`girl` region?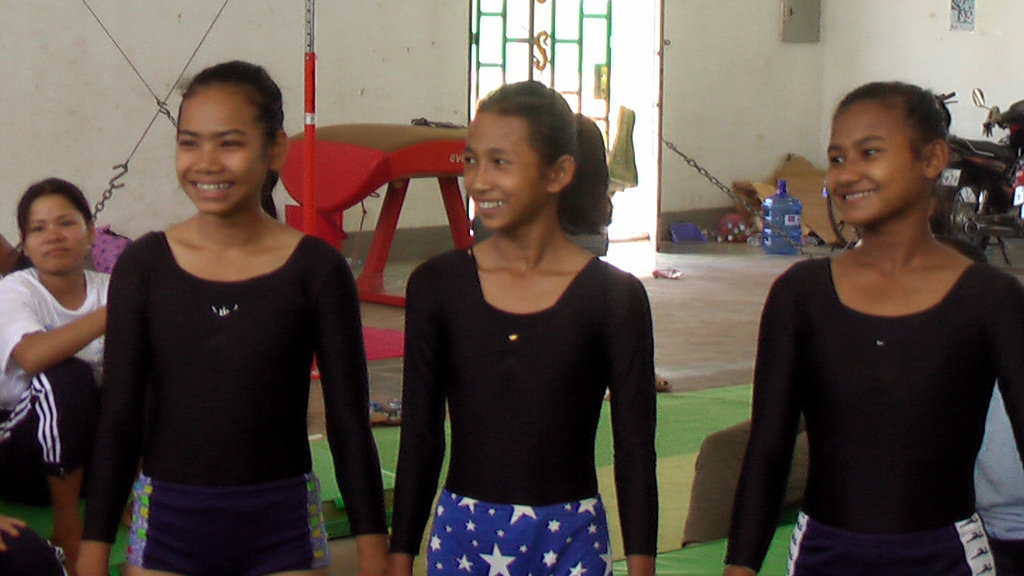
70 73 389 575
